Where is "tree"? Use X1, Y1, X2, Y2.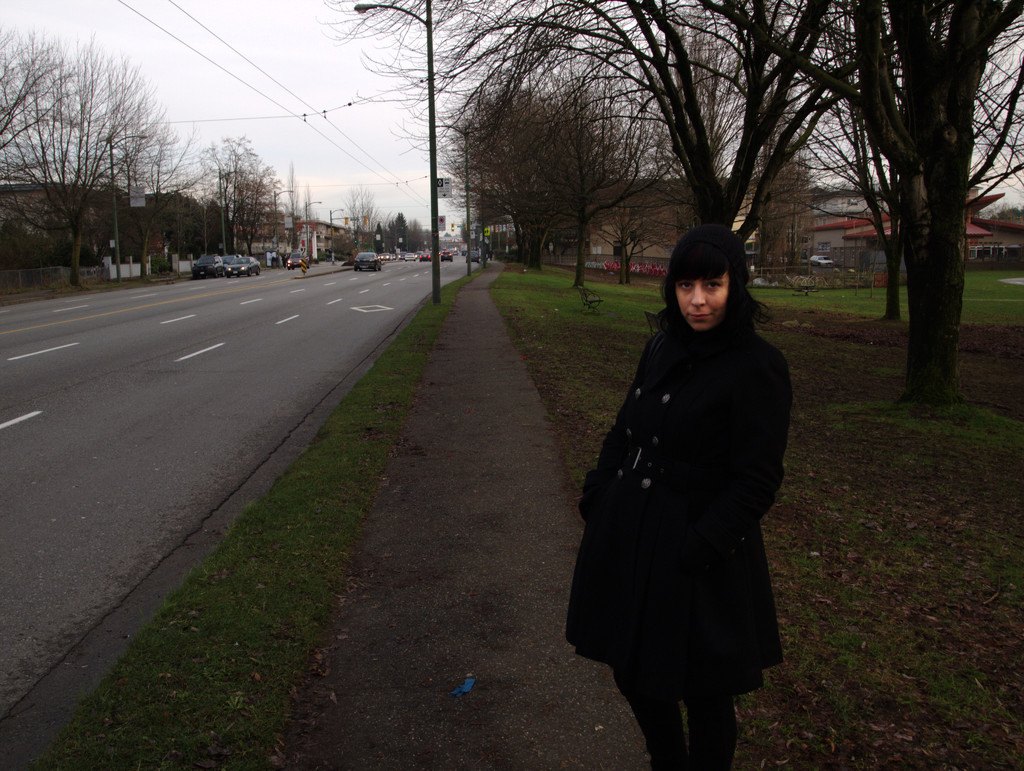
0, 32, 172, 288.
